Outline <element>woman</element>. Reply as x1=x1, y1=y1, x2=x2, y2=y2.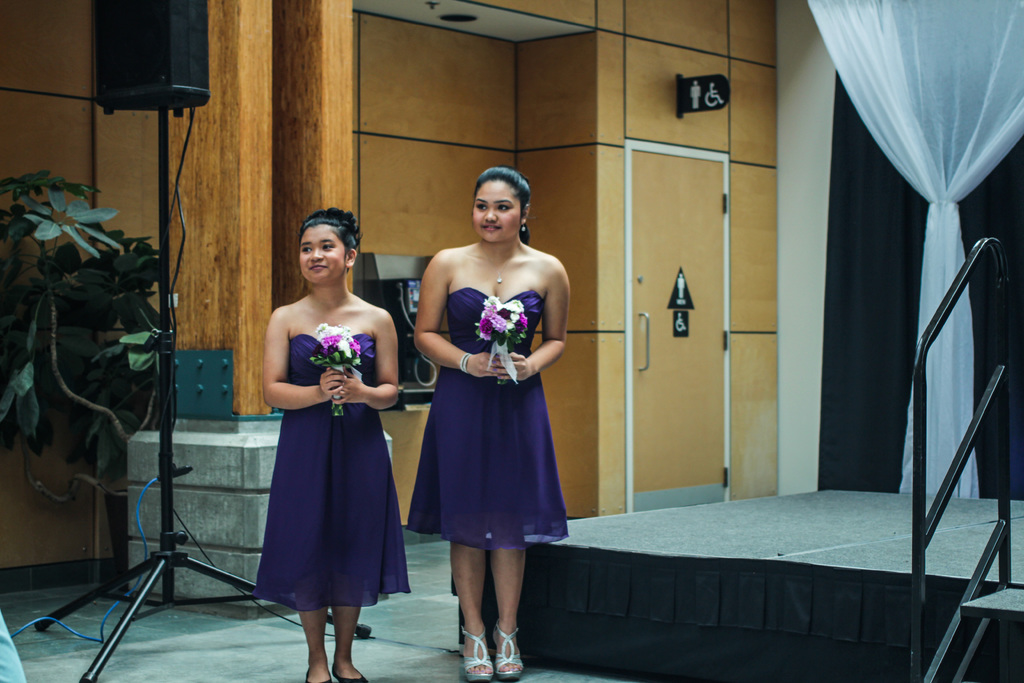
x1=408, y1=181, x2=577, y2=638.
